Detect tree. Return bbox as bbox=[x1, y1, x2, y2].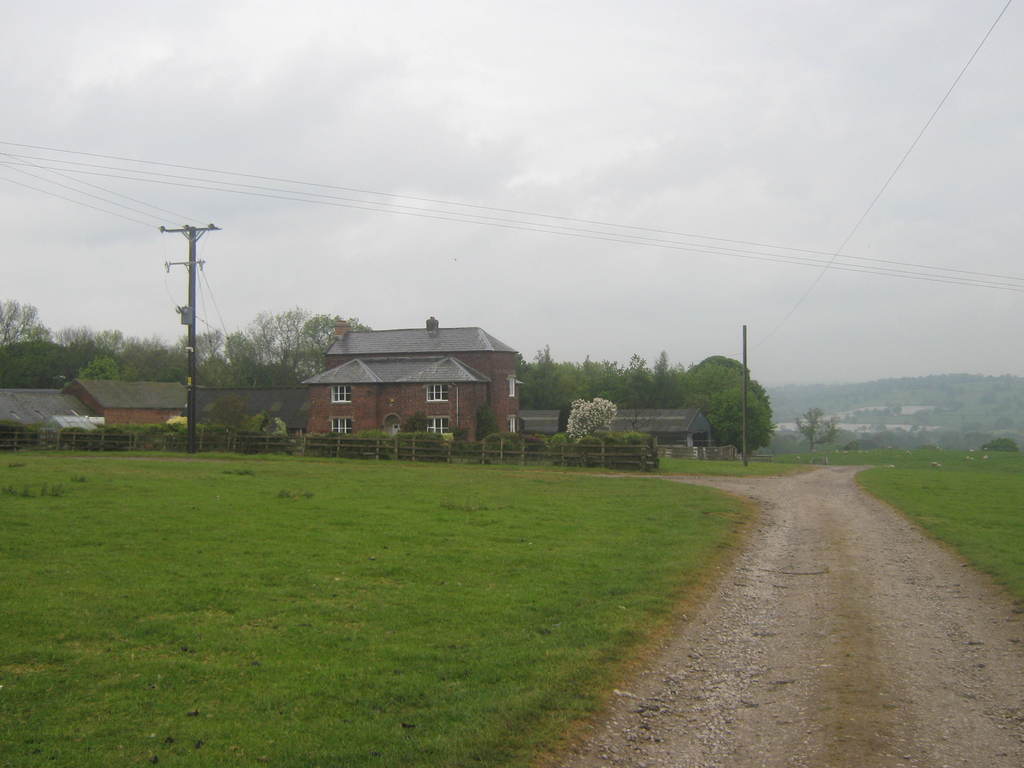
bbox=[678, 349, 774, 460].
